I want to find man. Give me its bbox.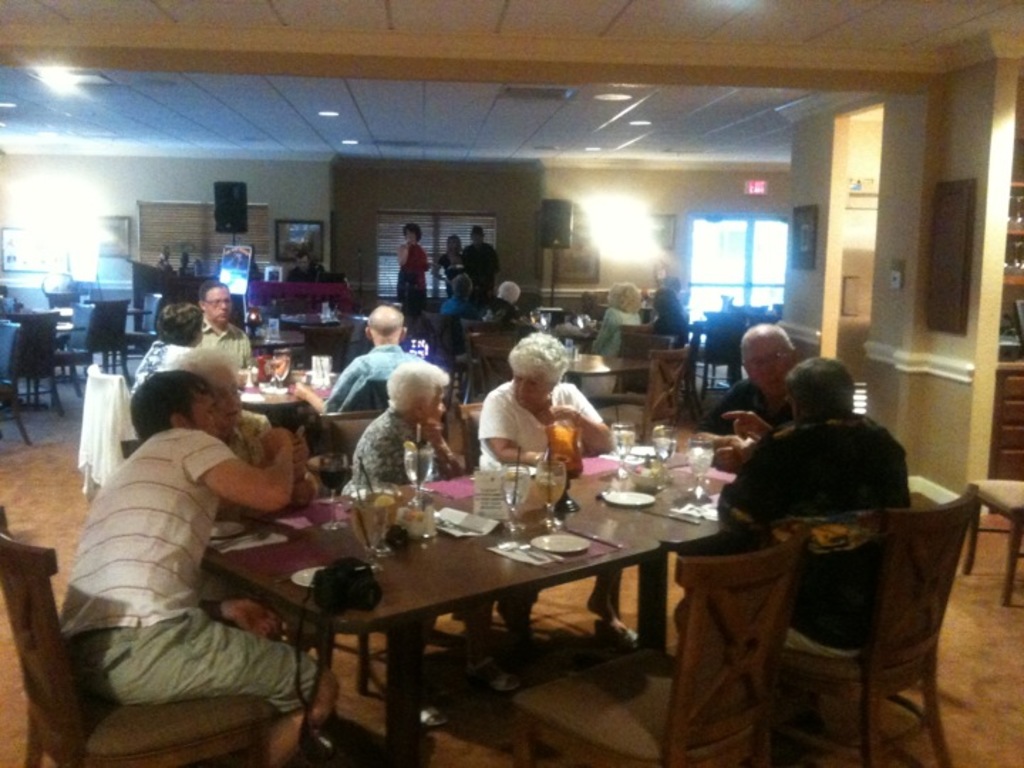
region(54, 371, 336, 767).
